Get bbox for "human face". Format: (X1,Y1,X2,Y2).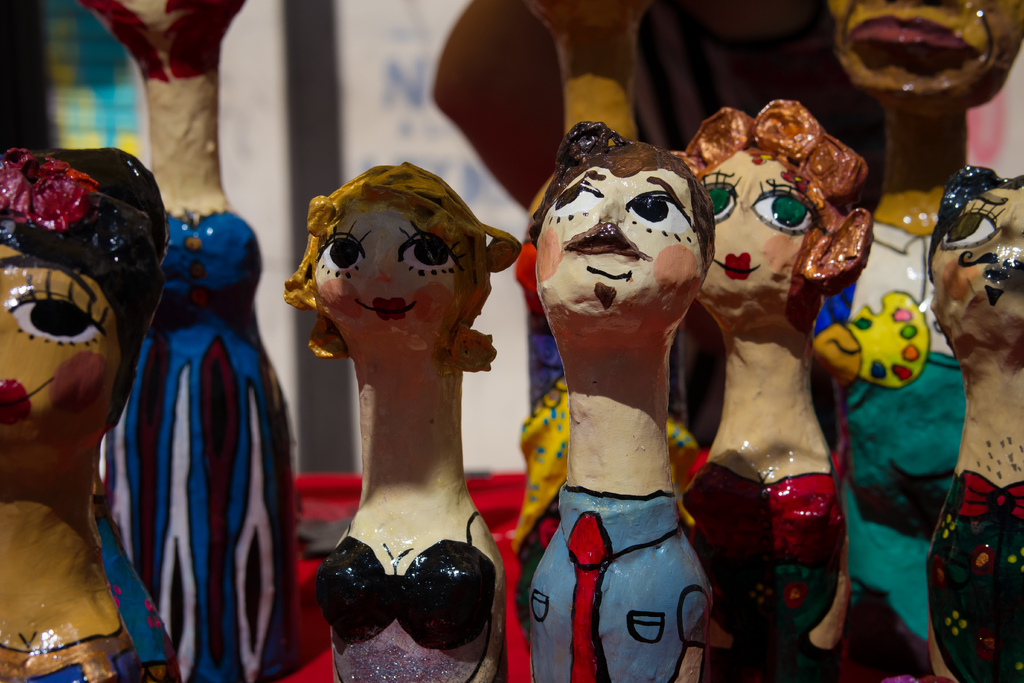
(927,191,1023,329).
